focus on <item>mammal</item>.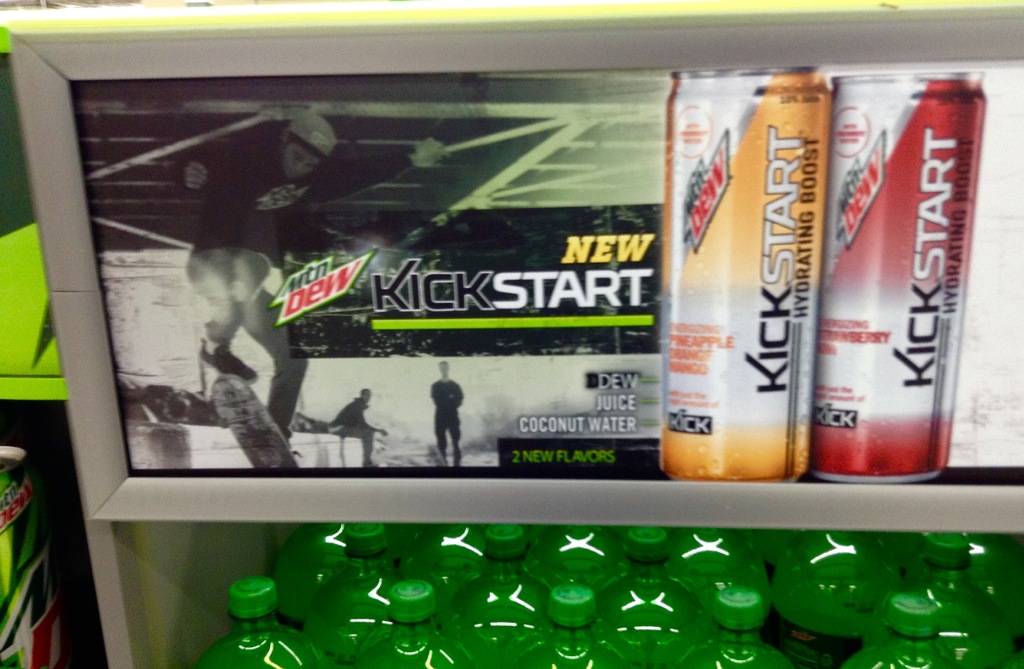
Focused at 436:356:464:465.
